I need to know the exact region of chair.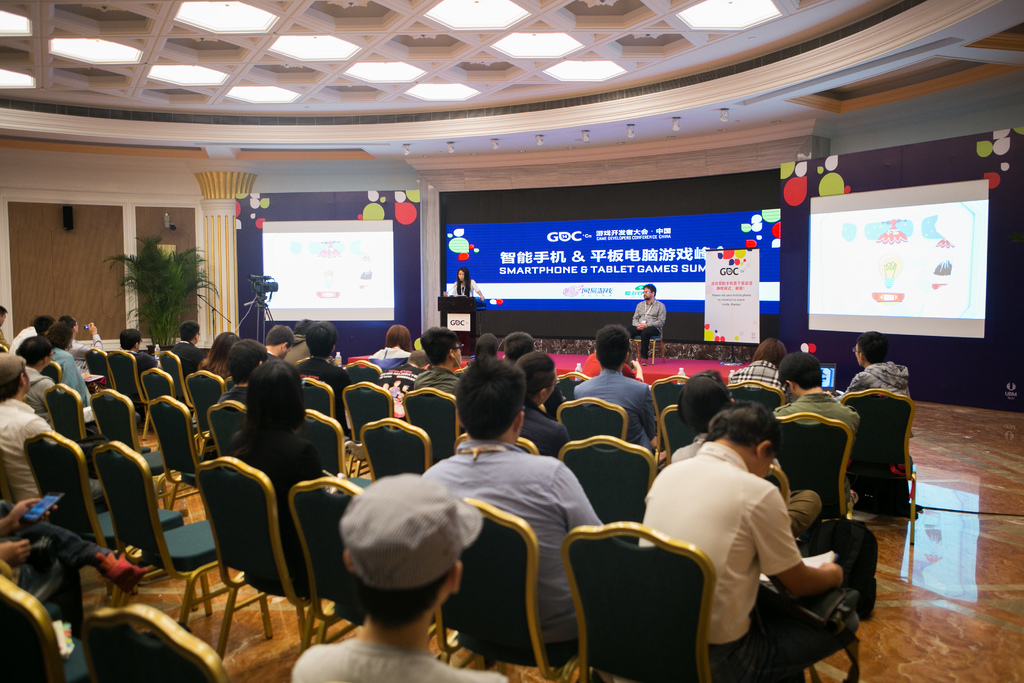
Region: BBox(109, 352, 143, 399).
